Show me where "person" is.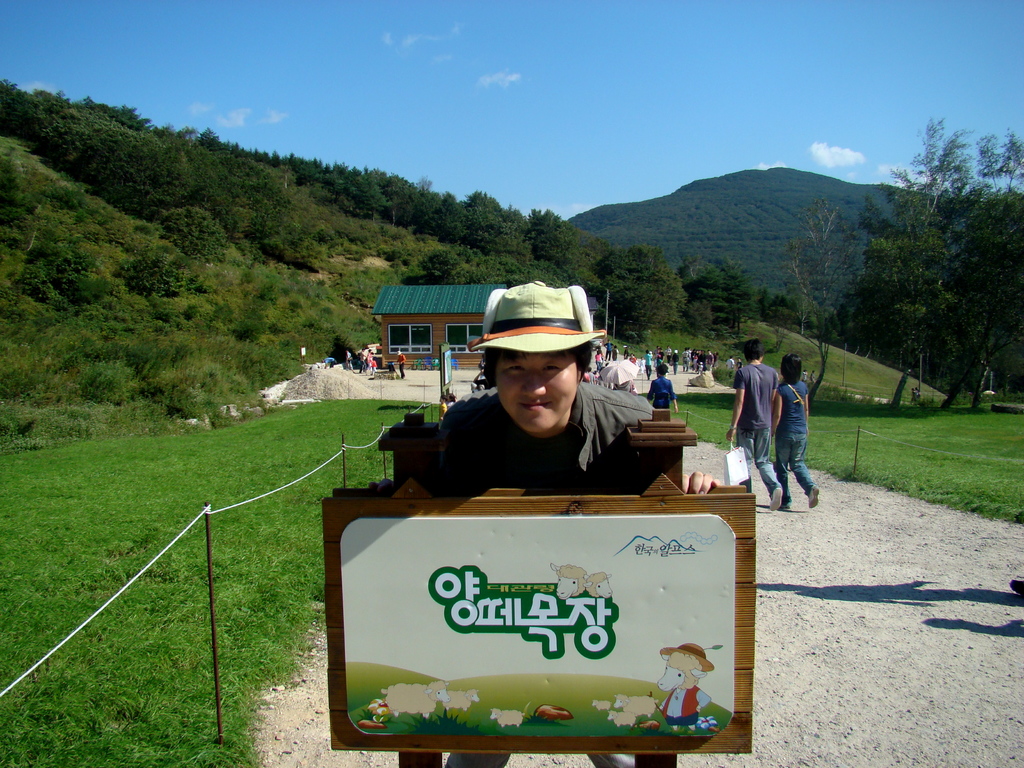
"person" is at <region>413, 293, 668, 526</region>.
